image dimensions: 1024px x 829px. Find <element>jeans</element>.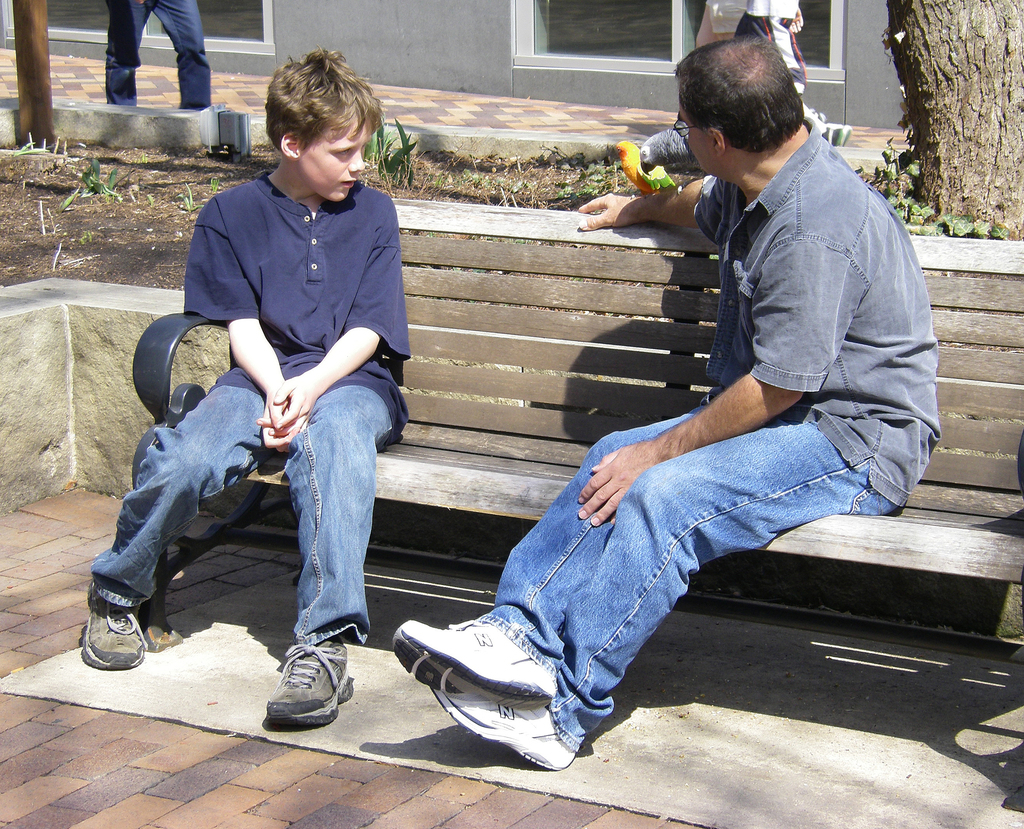
<box>92,388,397,636</box>.
